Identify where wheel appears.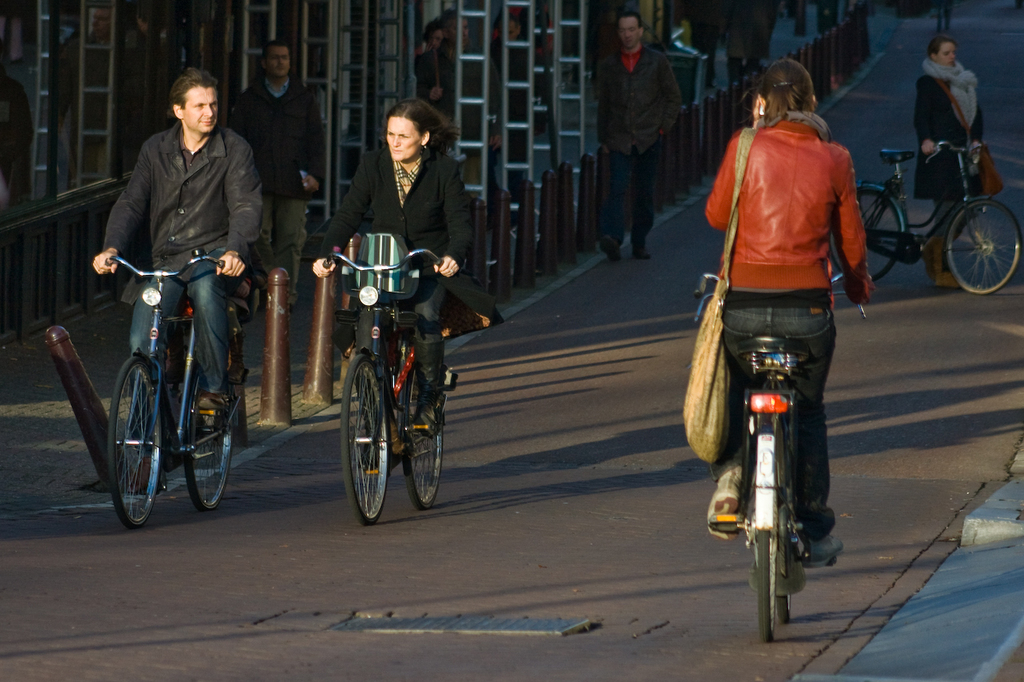
Appears at <region>102, 359, 166, 525</region>.
